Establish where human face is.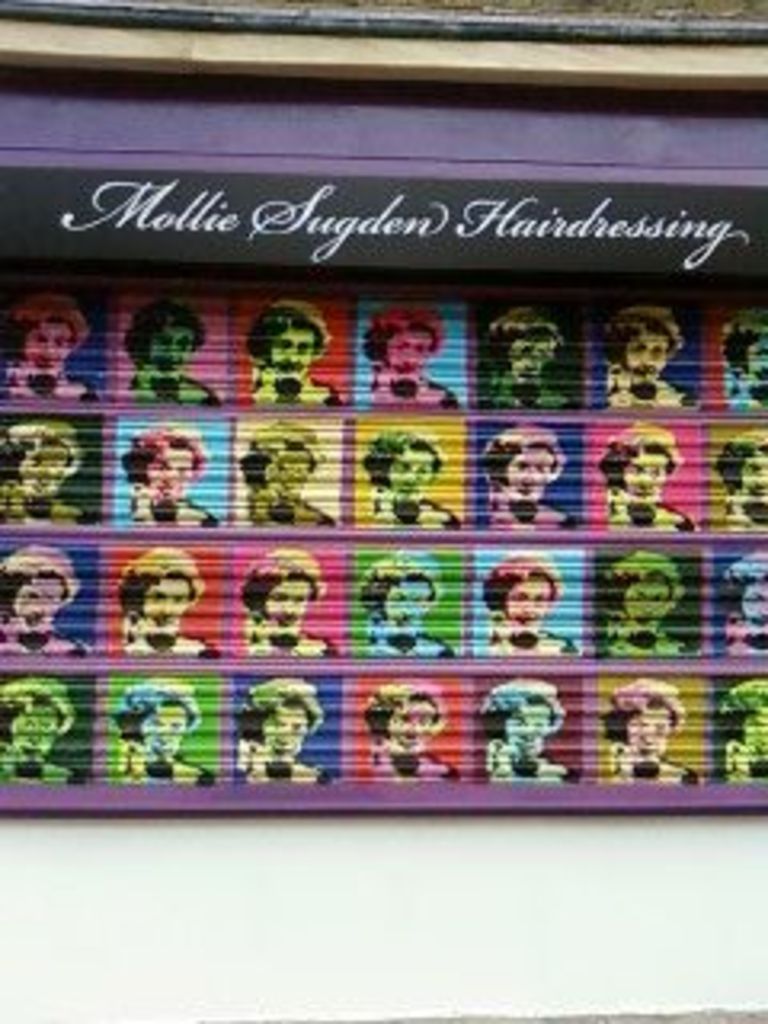
Established at (384,448,432,496).
